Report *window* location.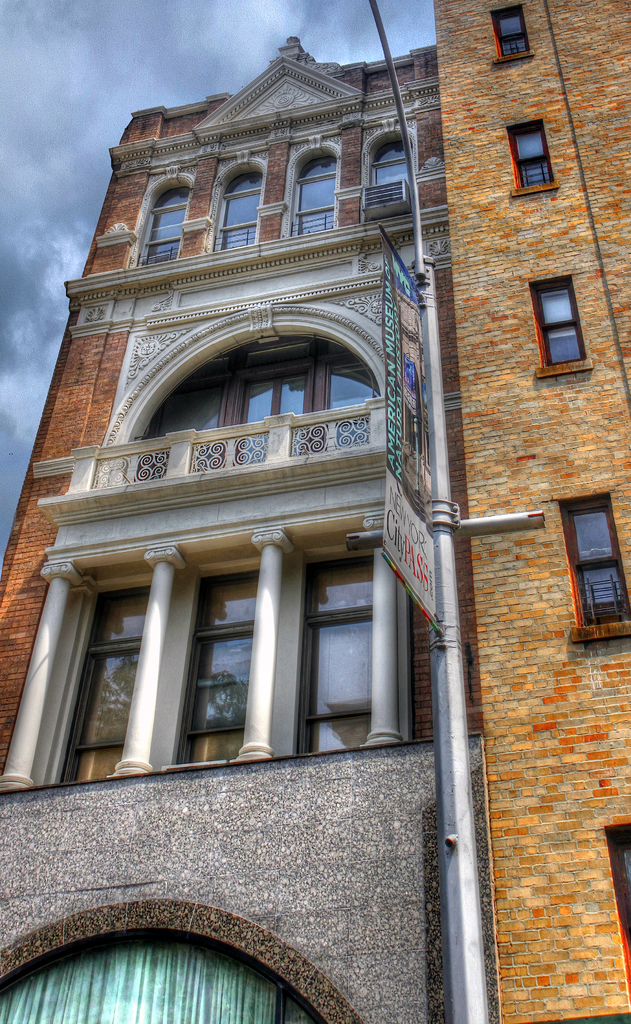
Report: select_region(147, 186, 185, 264).
